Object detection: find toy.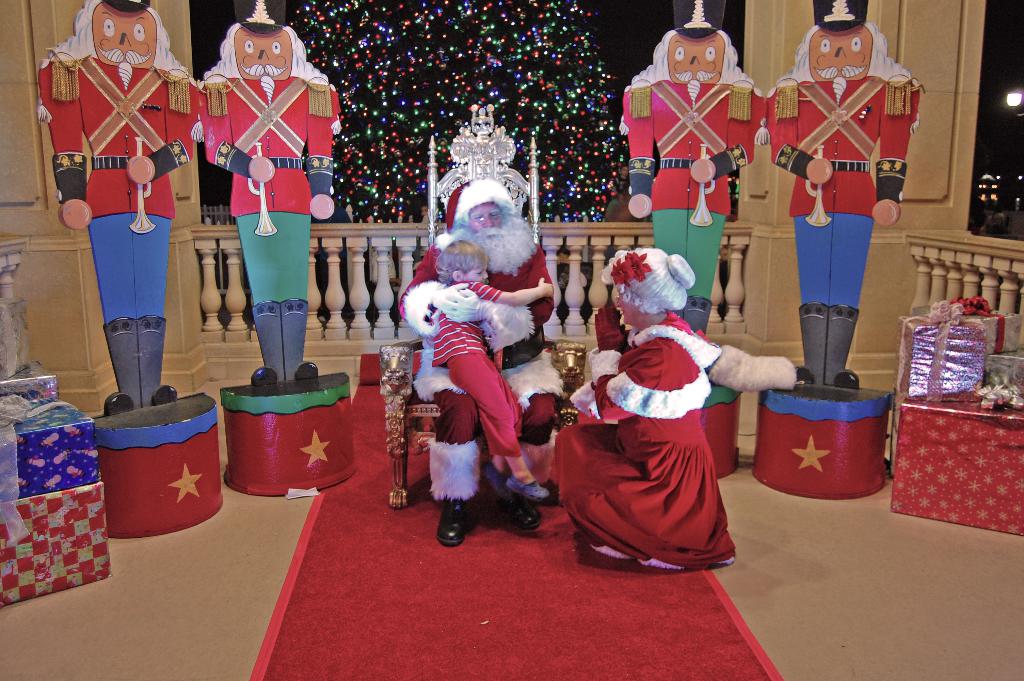
bbox=(37, 0, 234, 554).
